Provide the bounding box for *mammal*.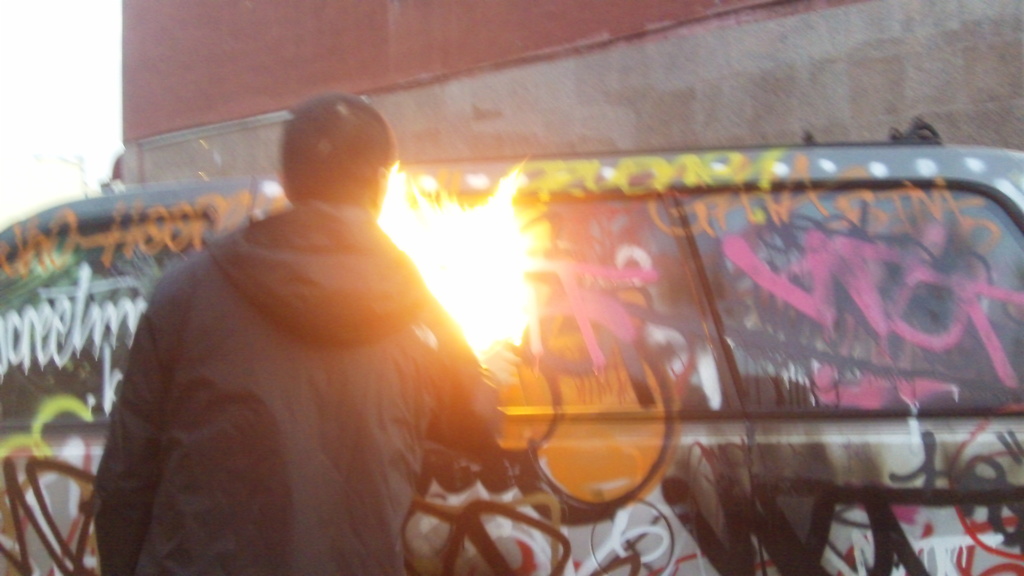
[71, 105, 531, 559].
